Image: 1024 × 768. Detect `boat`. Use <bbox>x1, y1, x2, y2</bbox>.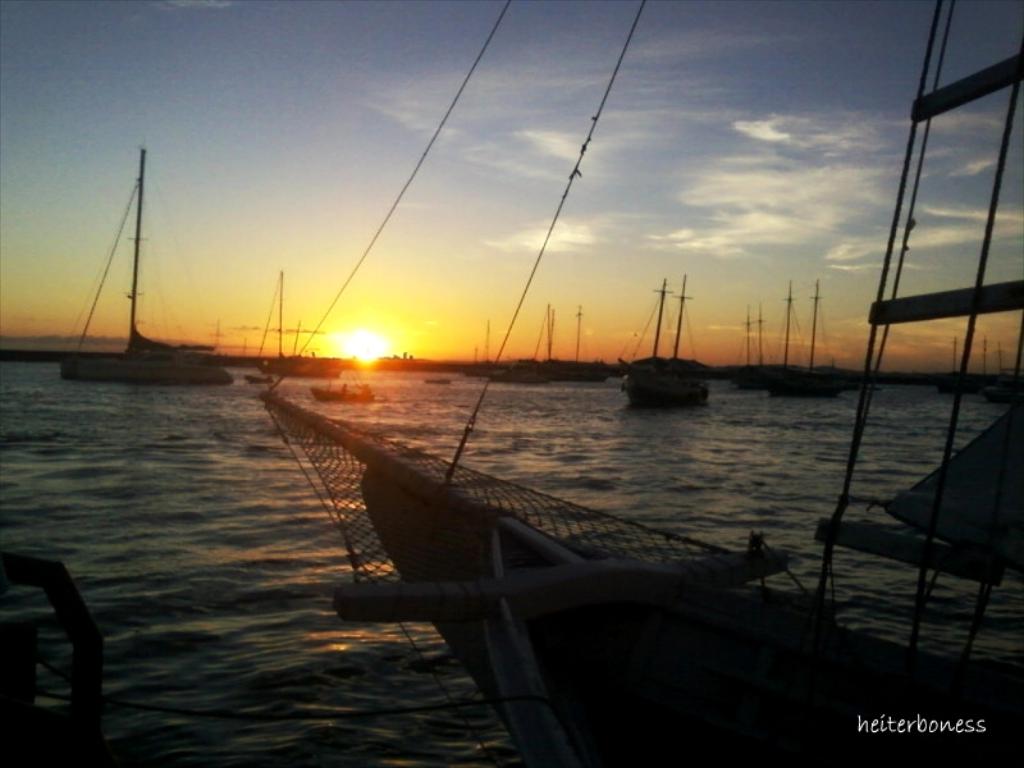
<bbox>256, 0, 1023, 767</bbox>.
